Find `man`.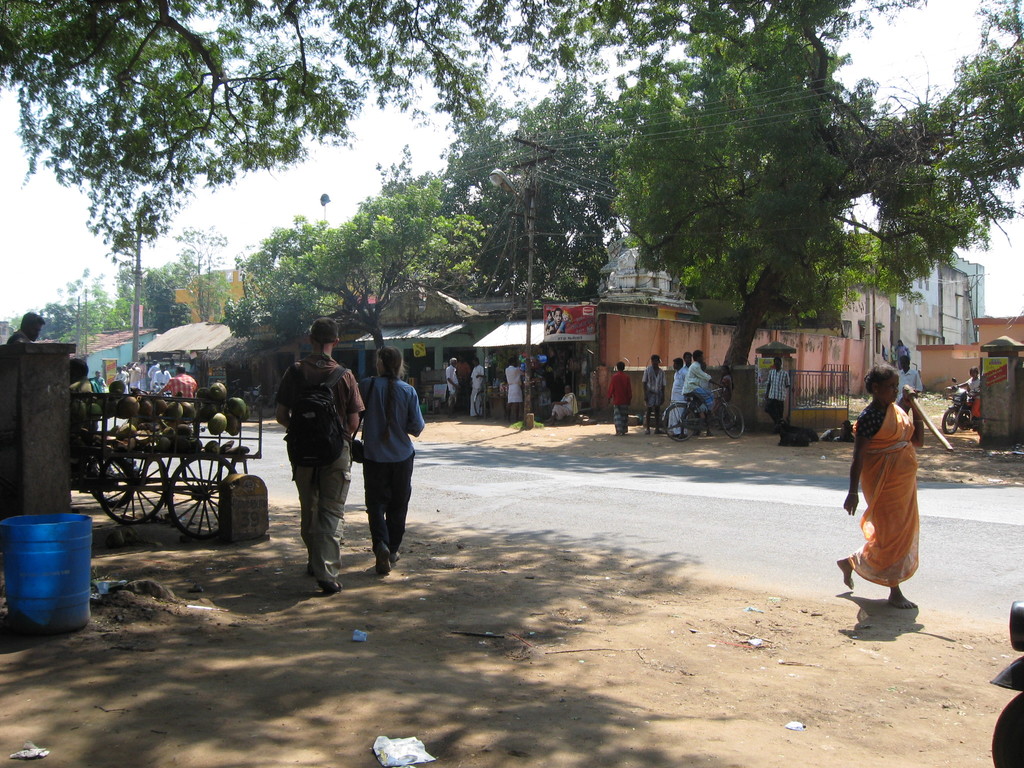
locate(113, 365, 125, 380).
